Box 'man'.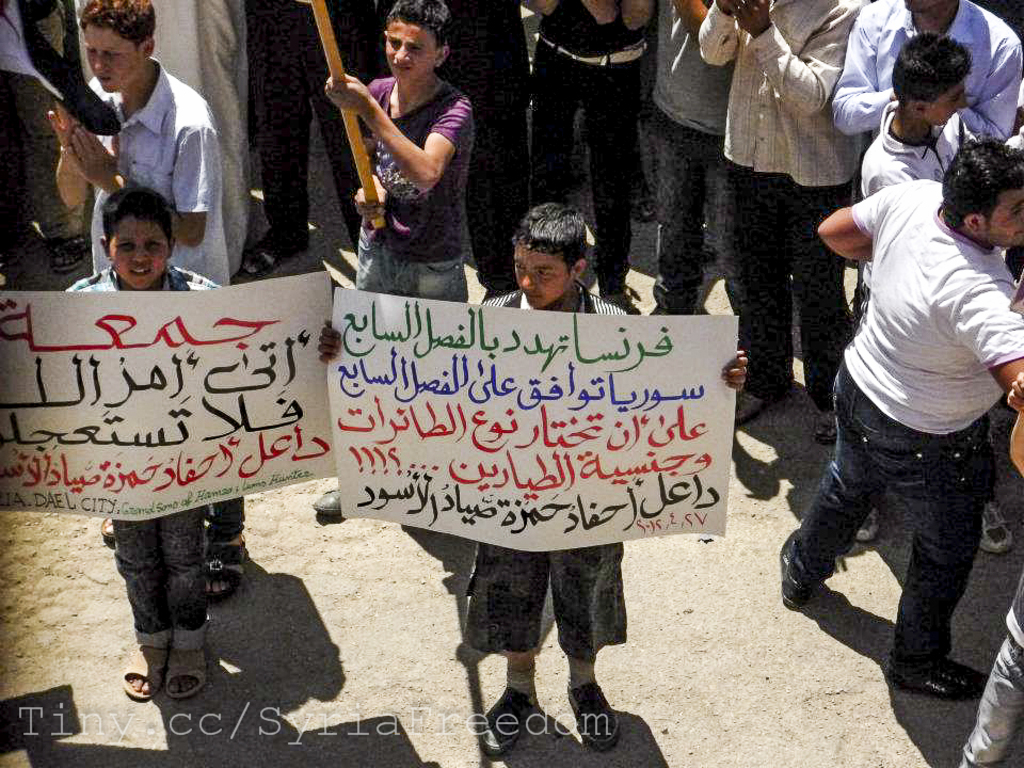
pyautogui.locateOnScreen(644, 0, 758, 343).
